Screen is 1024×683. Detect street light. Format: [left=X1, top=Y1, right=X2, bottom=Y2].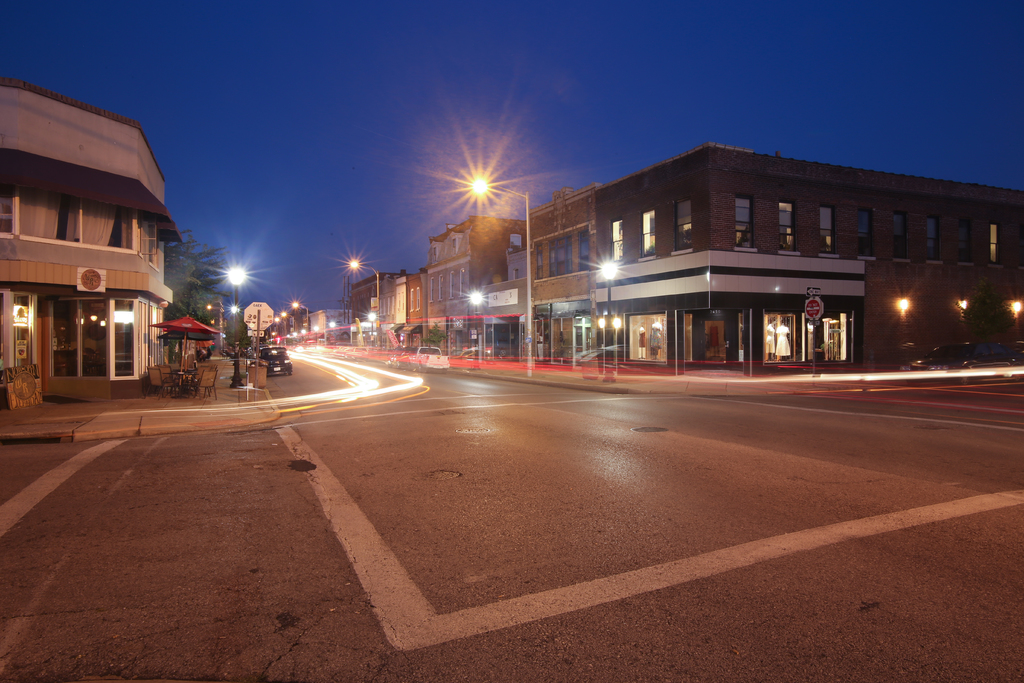
[left=460, top=172, right=536, bottom=370].
